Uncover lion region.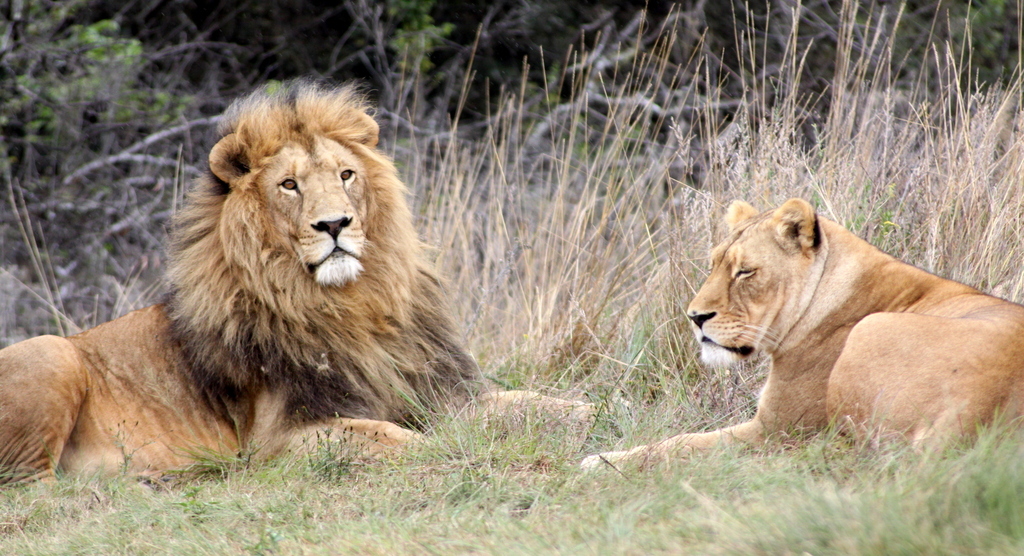
Uncovered: region(582, 199, 1023, 467).
